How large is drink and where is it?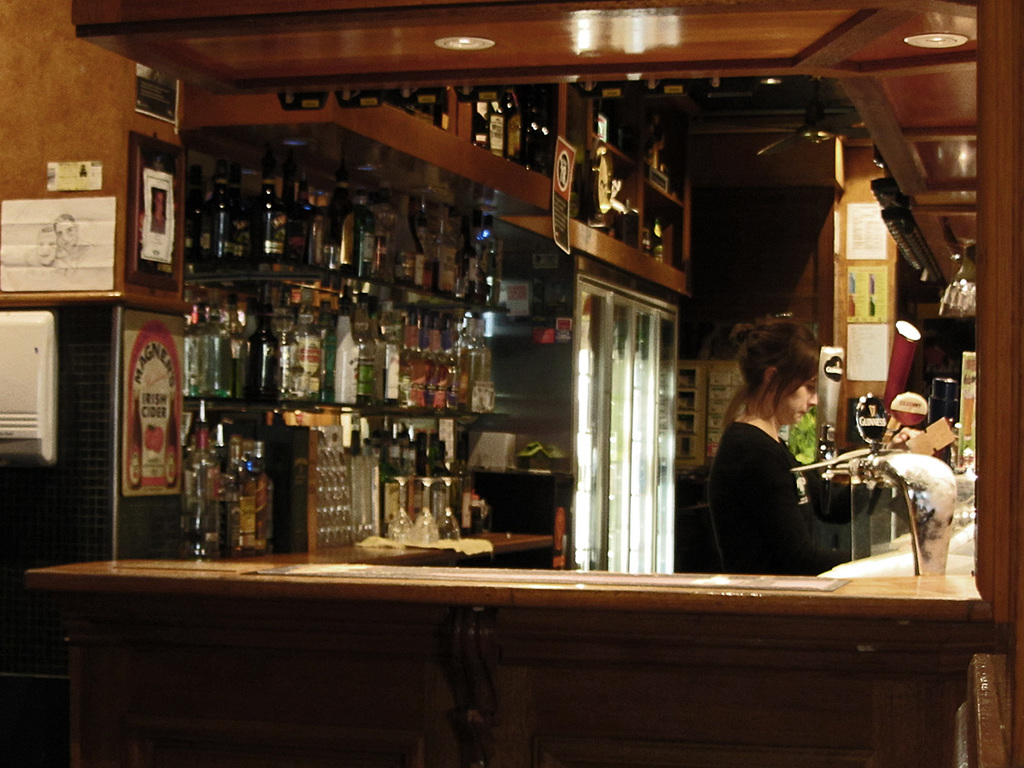
Bounding box: rect(205, 156, 233, 265).
